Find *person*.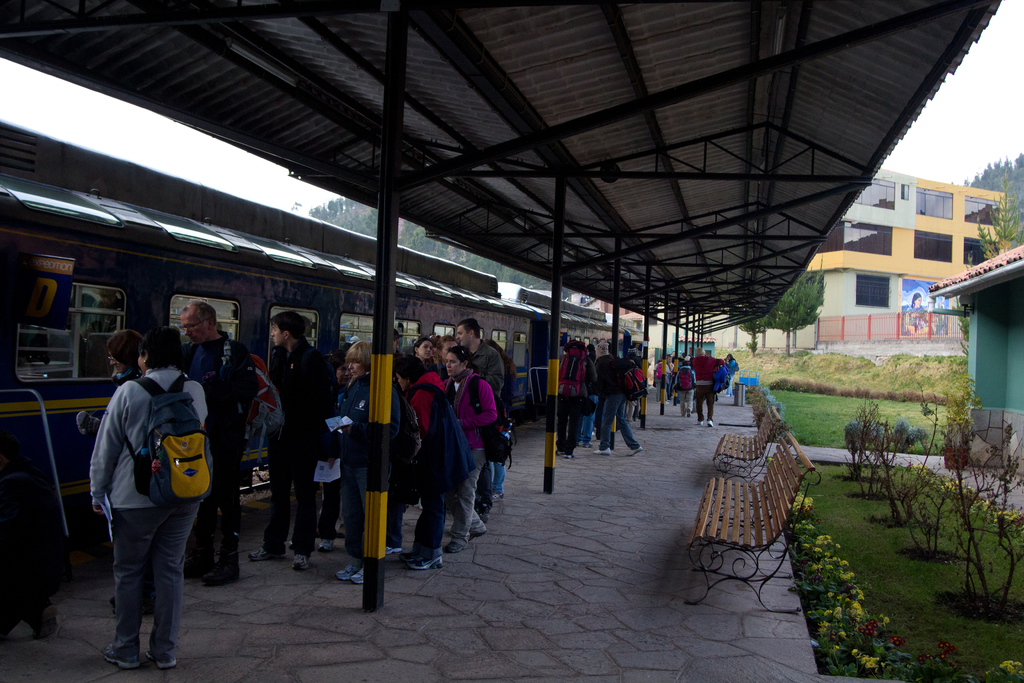
rect(249, 307, 344, 573).
